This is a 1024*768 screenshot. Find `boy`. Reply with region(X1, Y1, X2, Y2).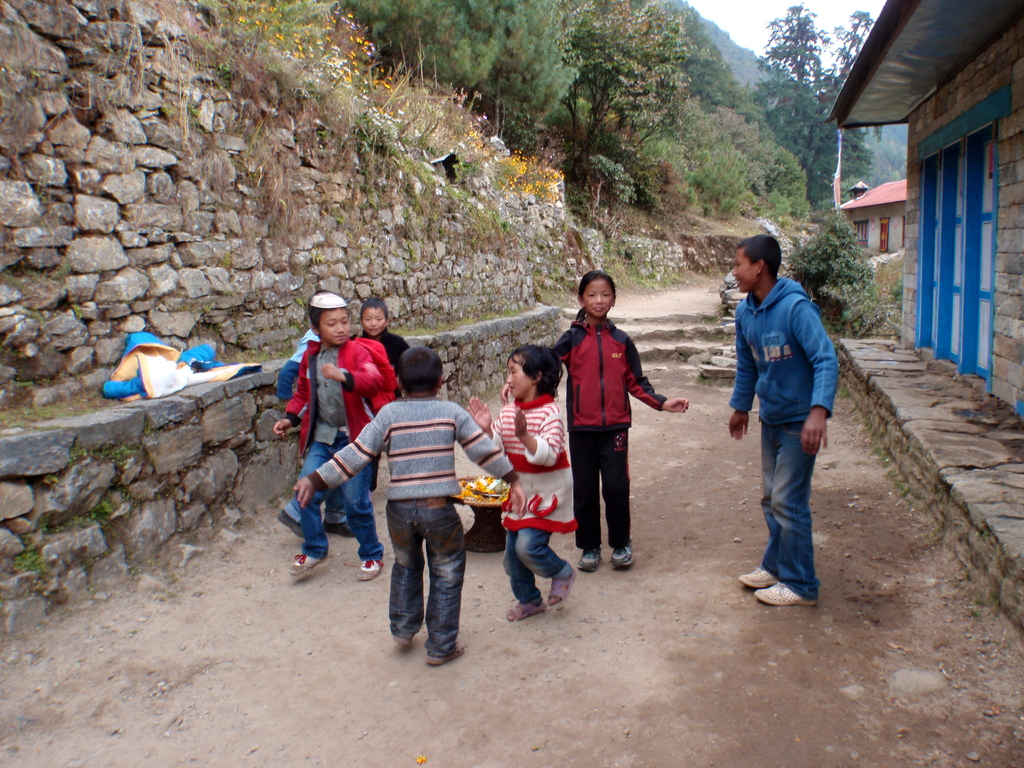
region(719, 230, 845, 607).
